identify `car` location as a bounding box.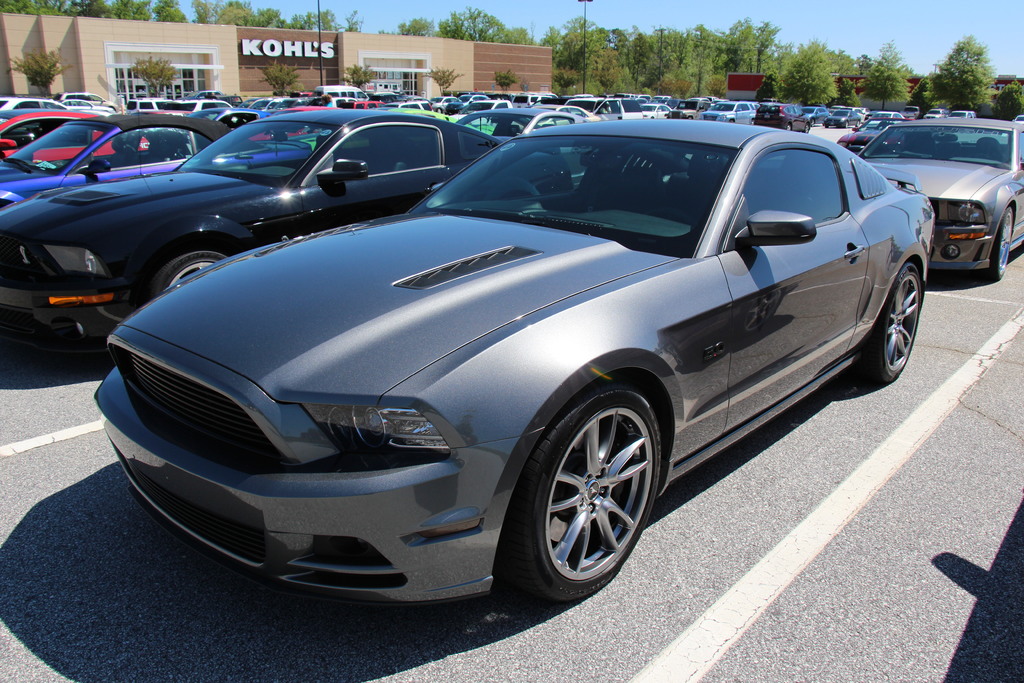
[x1=0, y1=114, x2=570, y2=356].
